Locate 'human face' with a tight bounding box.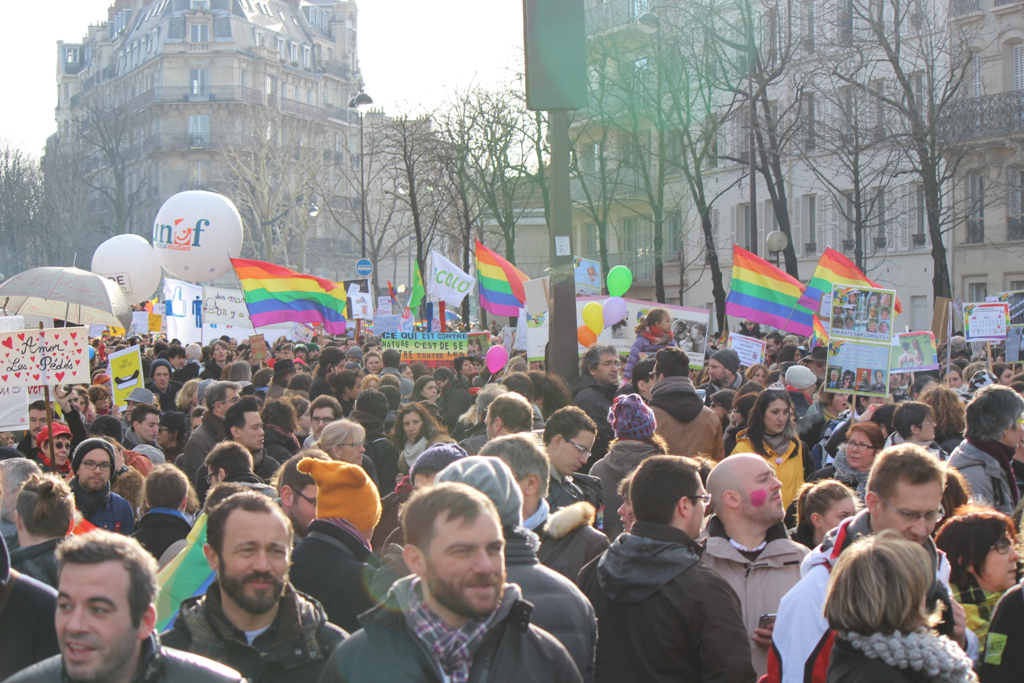
368,353,382,370.
